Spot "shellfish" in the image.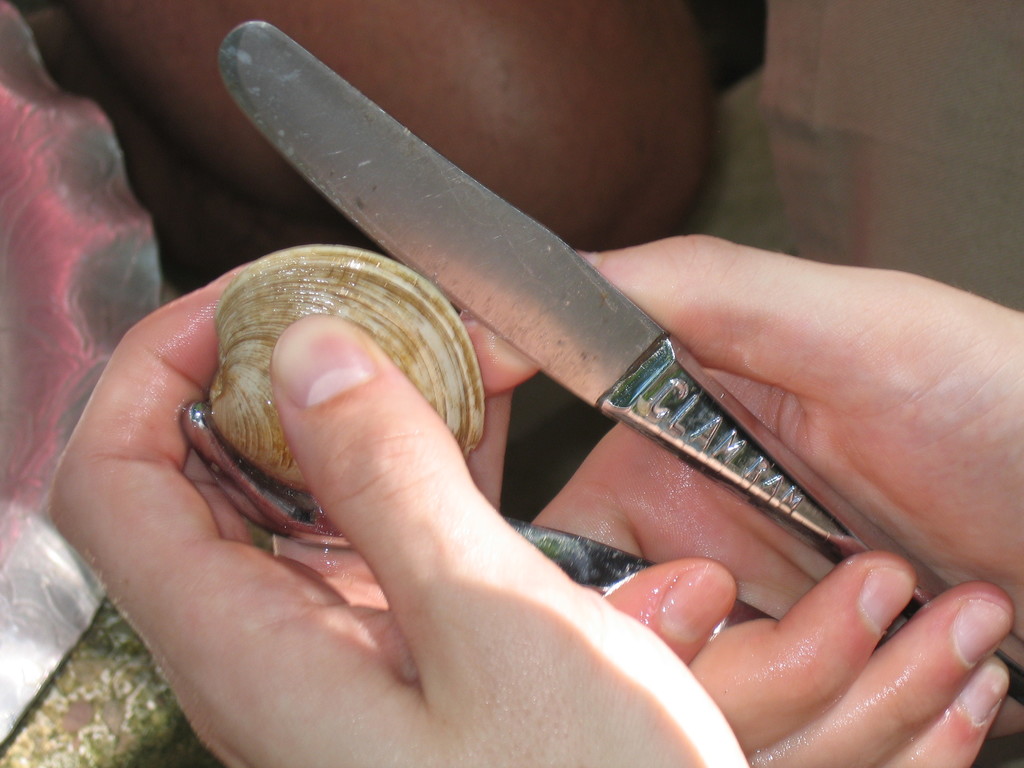
"shellfish" found at Rect(141, 251, 493, 606).
